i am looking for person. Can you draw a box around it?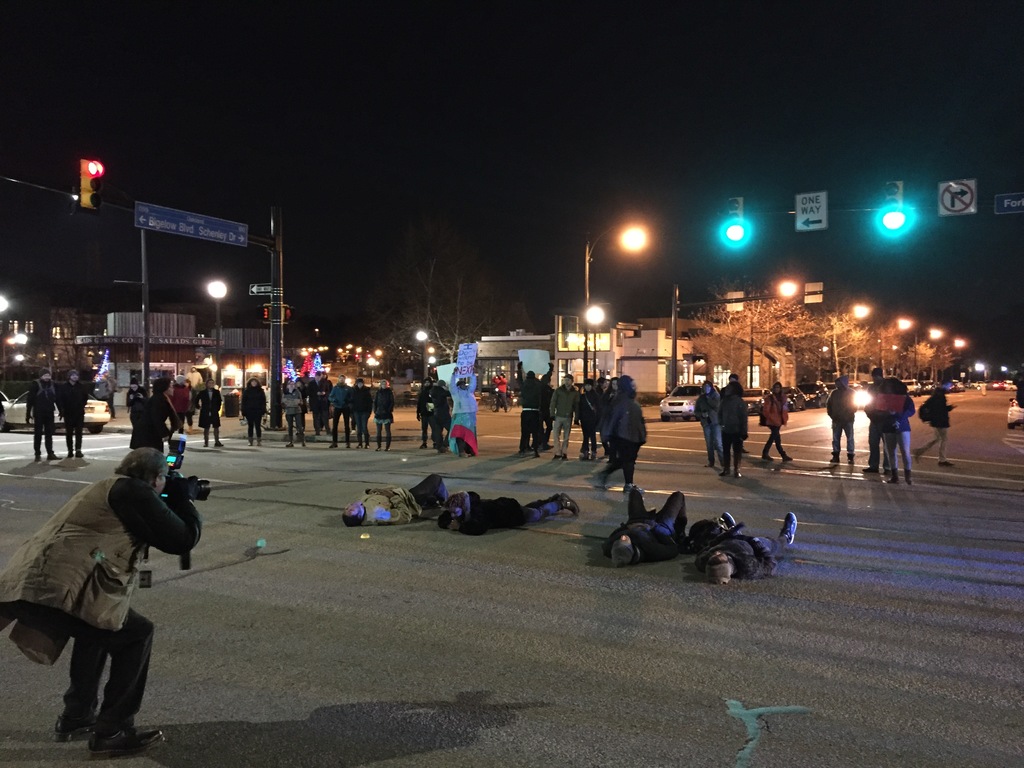
Sure, the bounding box is <bbox>103, 381, 115, 417</bbox>.
